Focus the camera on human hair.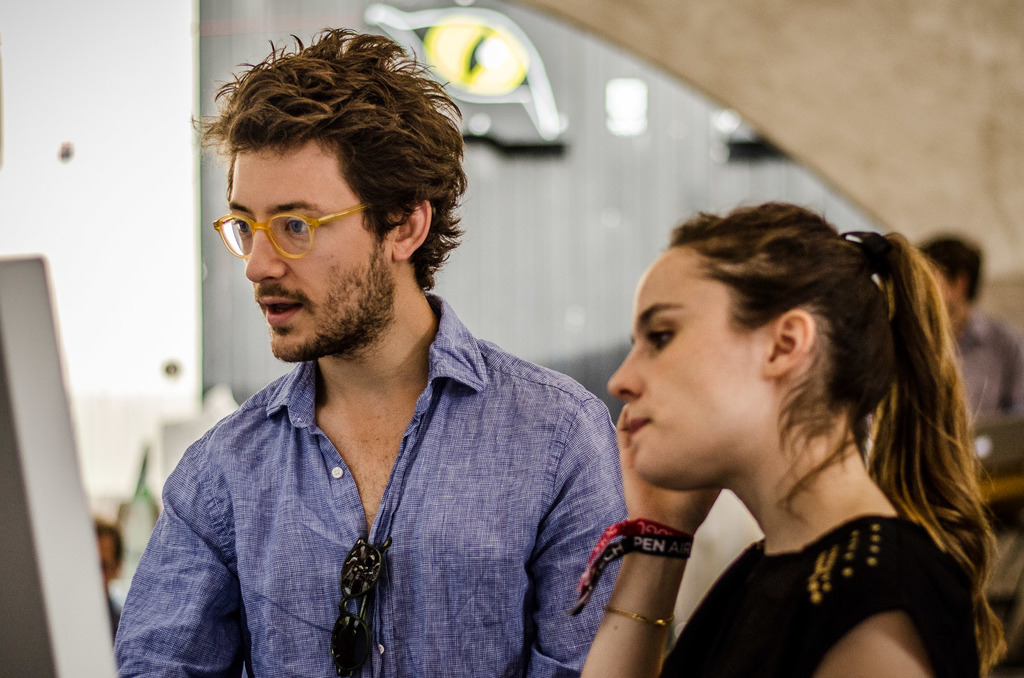
Focus region: {"left": 662, "top": 196, "right": 1010, "bottom": 676}.
